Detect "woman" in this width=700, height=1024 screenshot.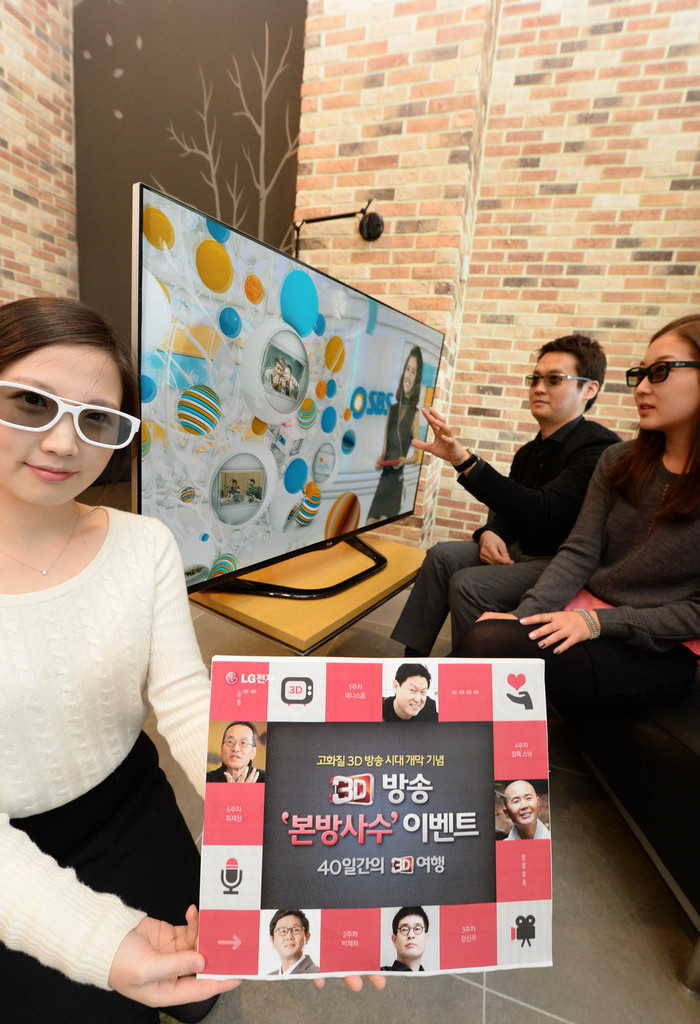
Detection: <box>0,301,212,1007</box>.
